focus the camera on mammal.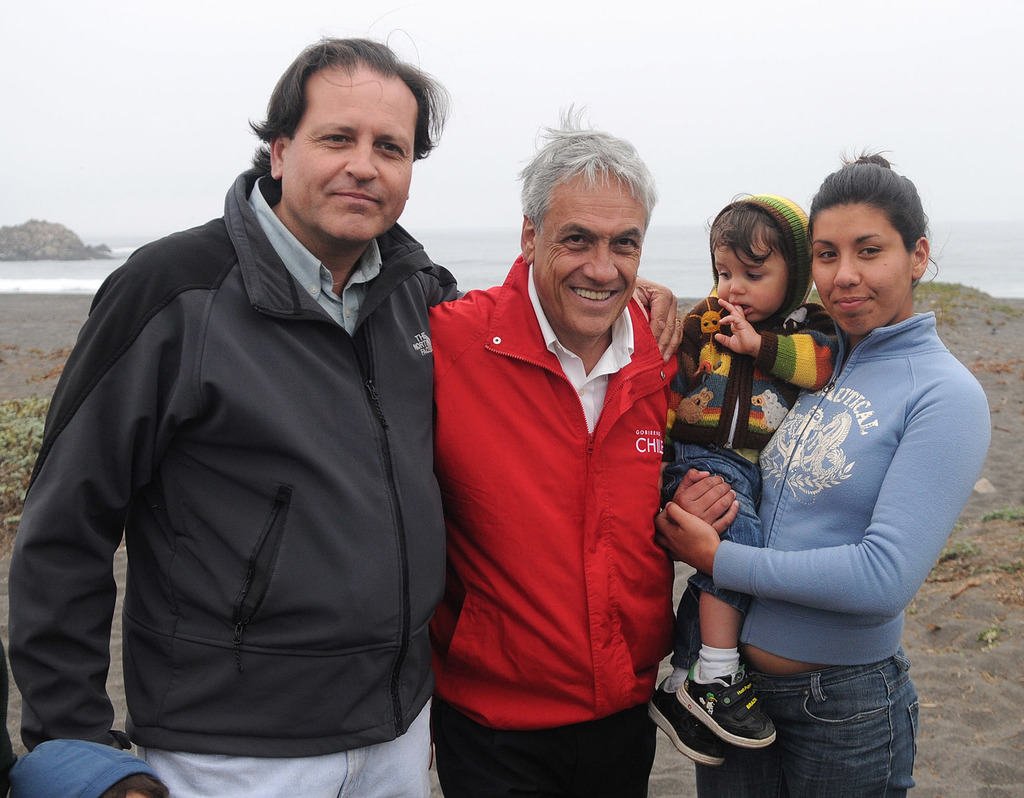
Focus region: pyautogui.locateOnScreen(6, 7, 684, 797).
